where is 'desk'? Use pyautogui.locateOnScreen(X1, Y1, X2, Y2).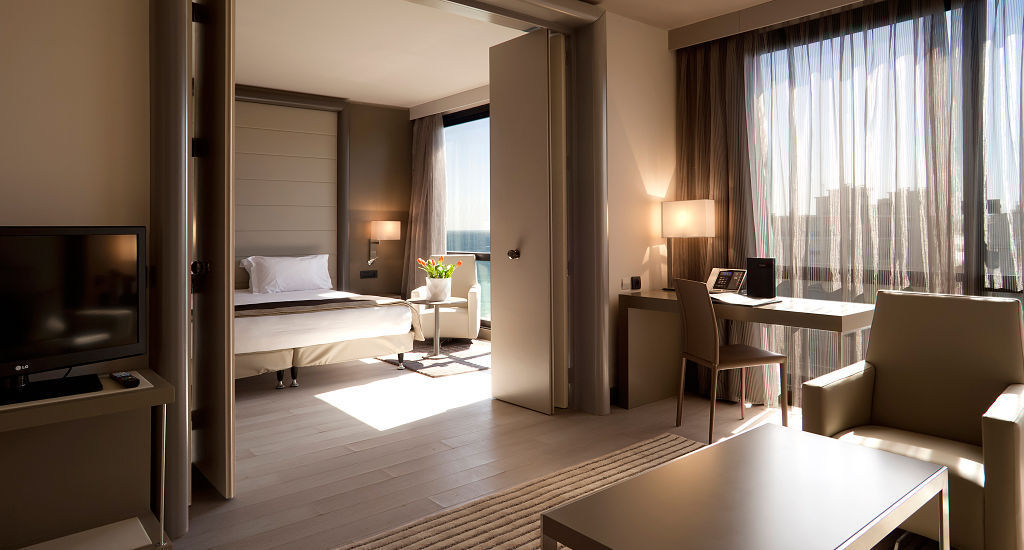
pyautogui.locateOnScreen(618, 278, 876, 424).
